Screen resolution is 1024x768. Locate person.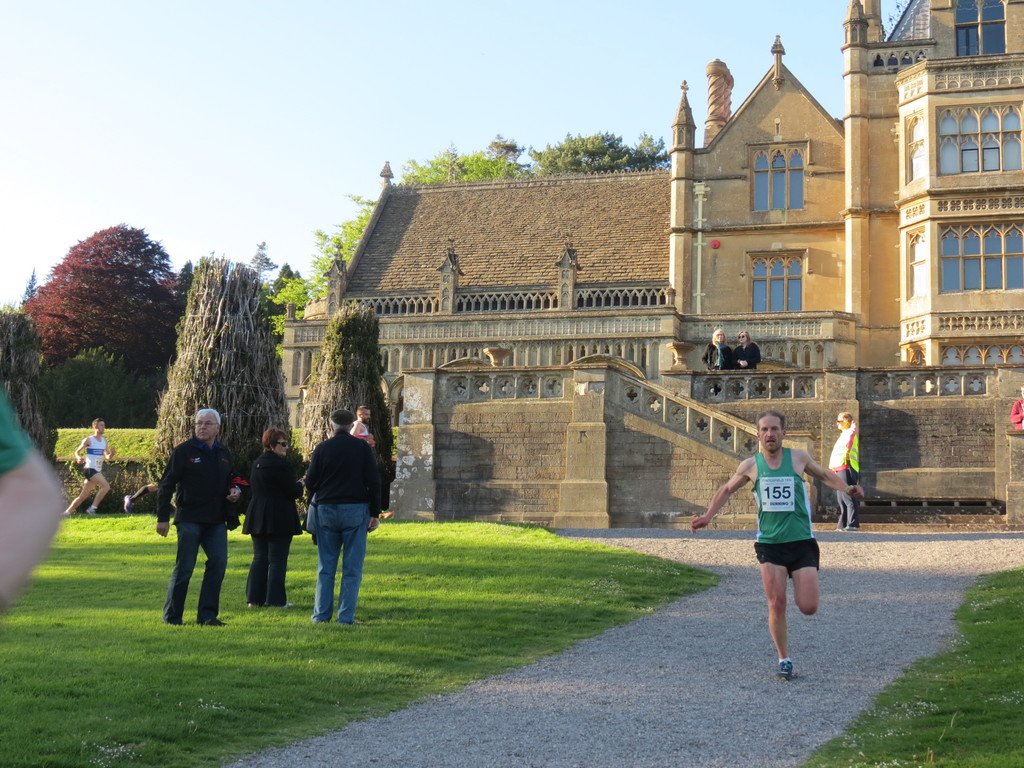
698:326:733:372.
